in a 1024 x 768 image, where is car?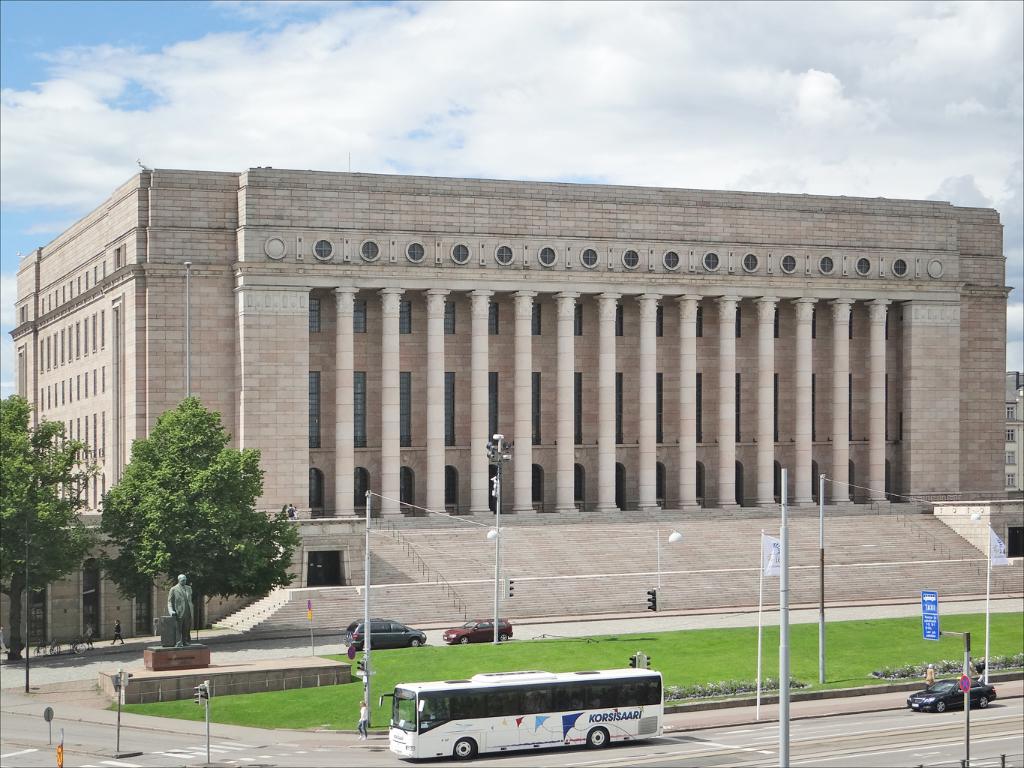
<box>903,676,998,716</box>.
